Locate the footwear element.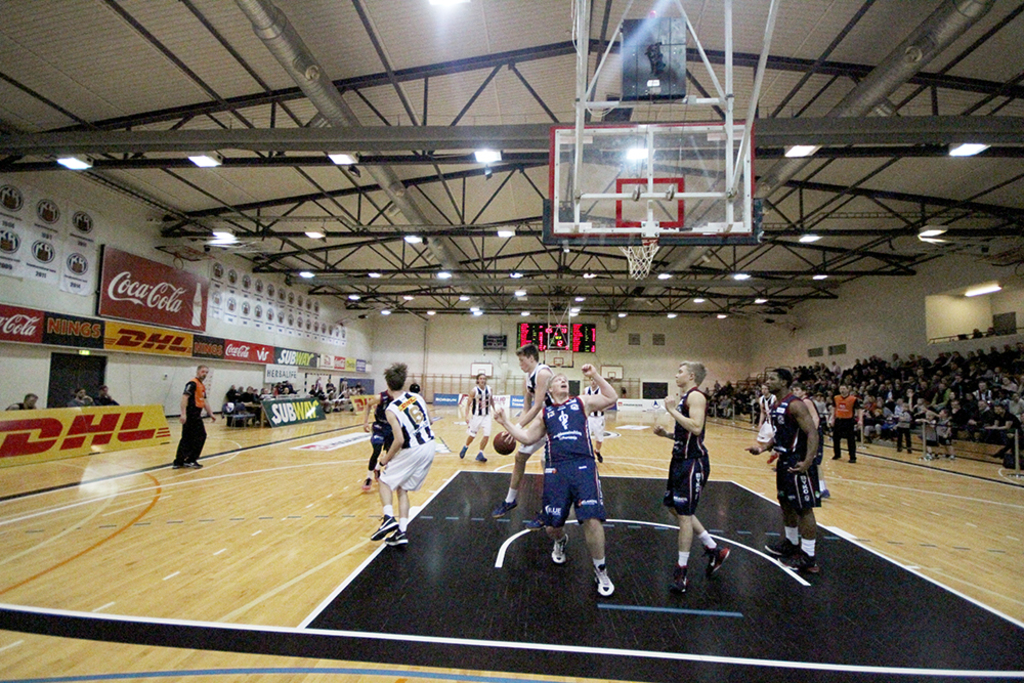
Element bbox: x1=181 y1=465 x2=197 y2=472.
